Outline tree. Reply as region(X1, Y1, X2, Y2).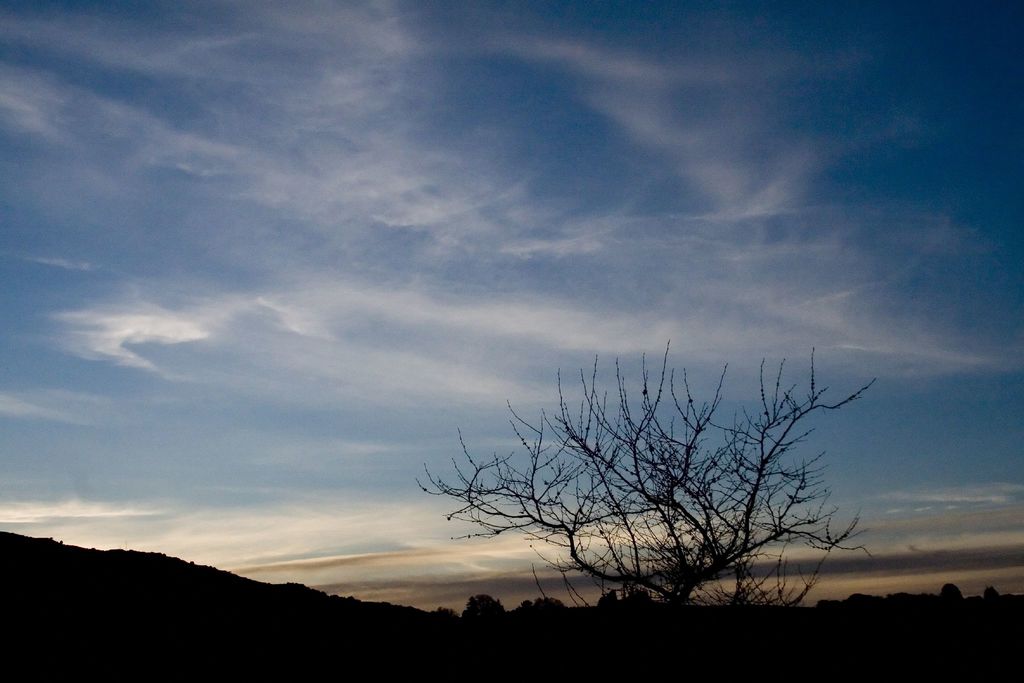
region(431, 334, 873, 607).
